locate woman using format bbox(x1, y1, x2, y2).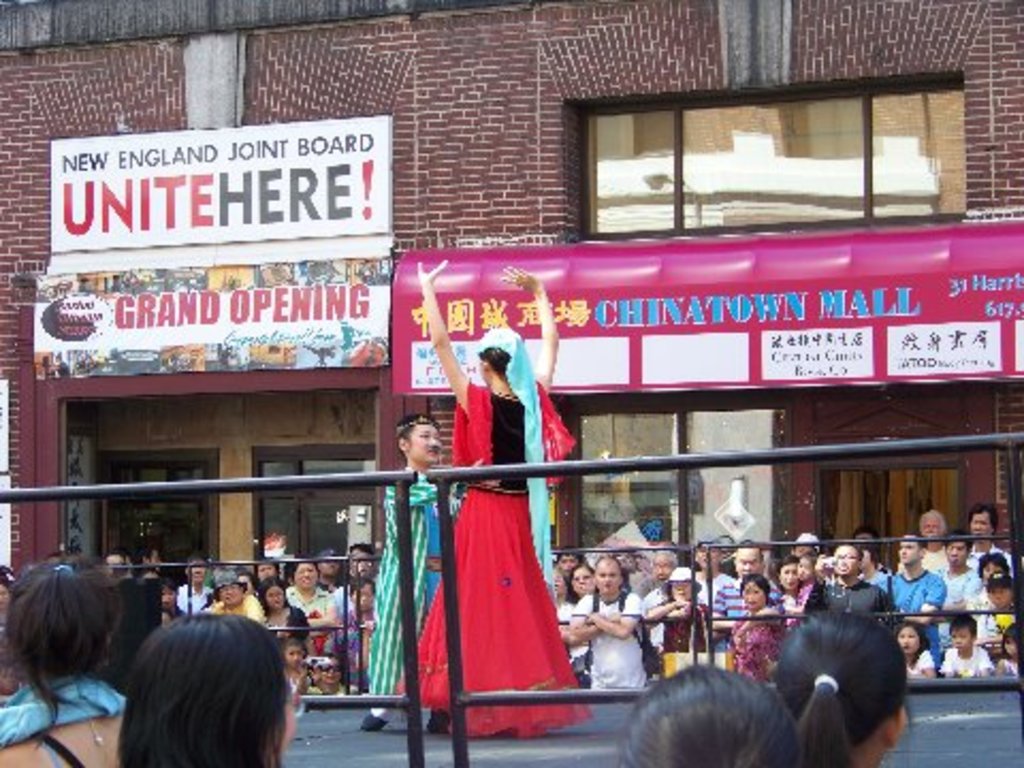
bbox(644, 567, 708, 676).
